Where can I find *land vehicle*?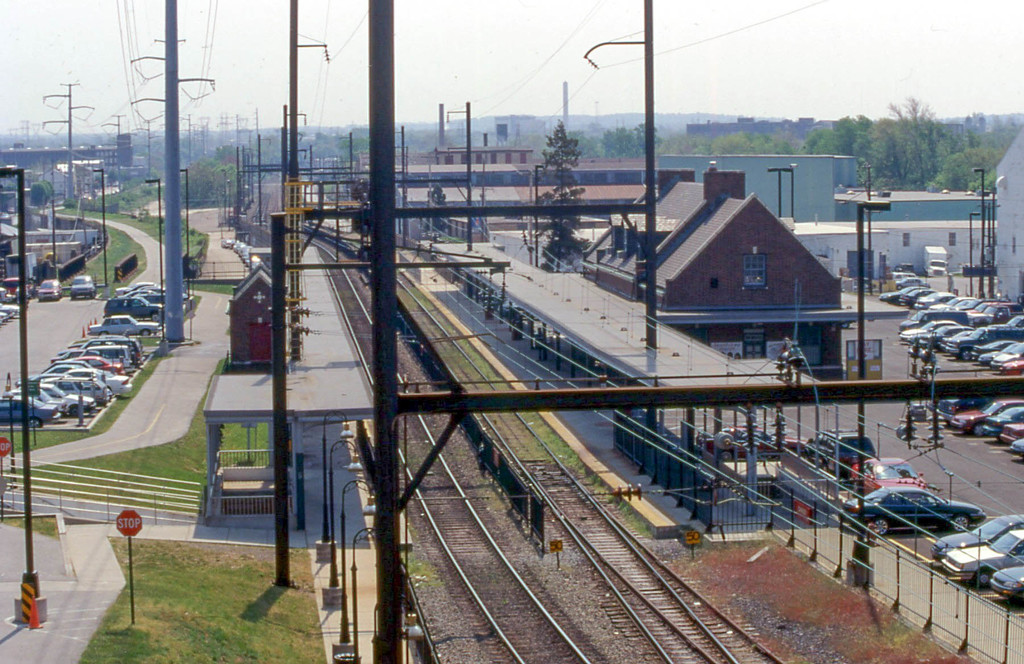
You can find it at box=[856, 455, 927, 495].
